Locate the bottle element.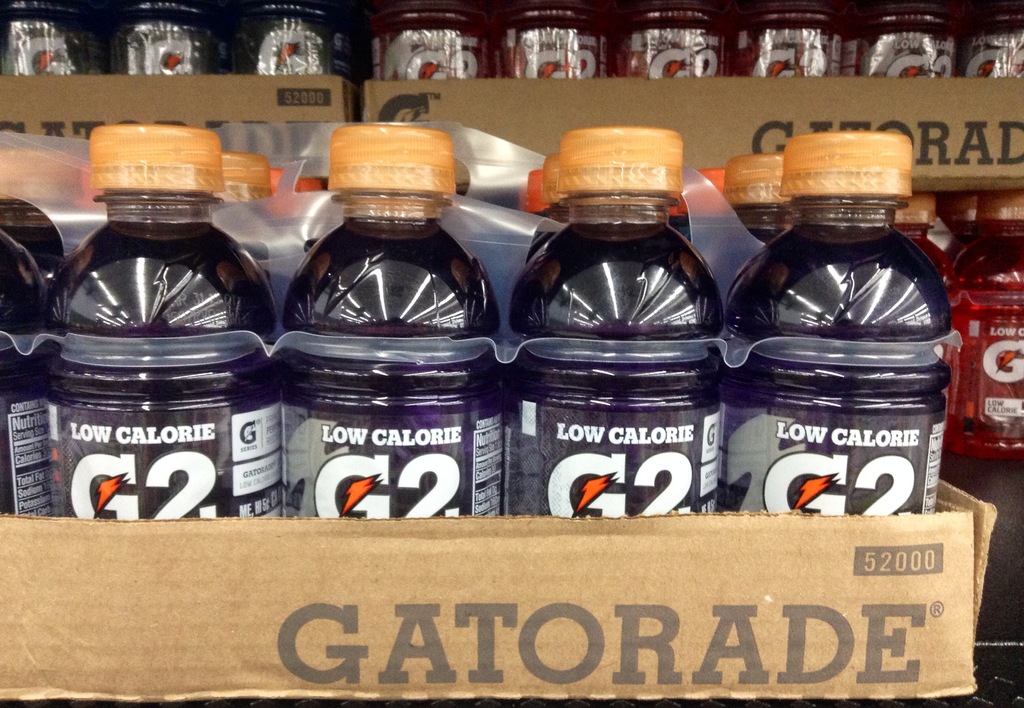
Element bbox: [x1=730, y1=0, x2=863, y2=86].
